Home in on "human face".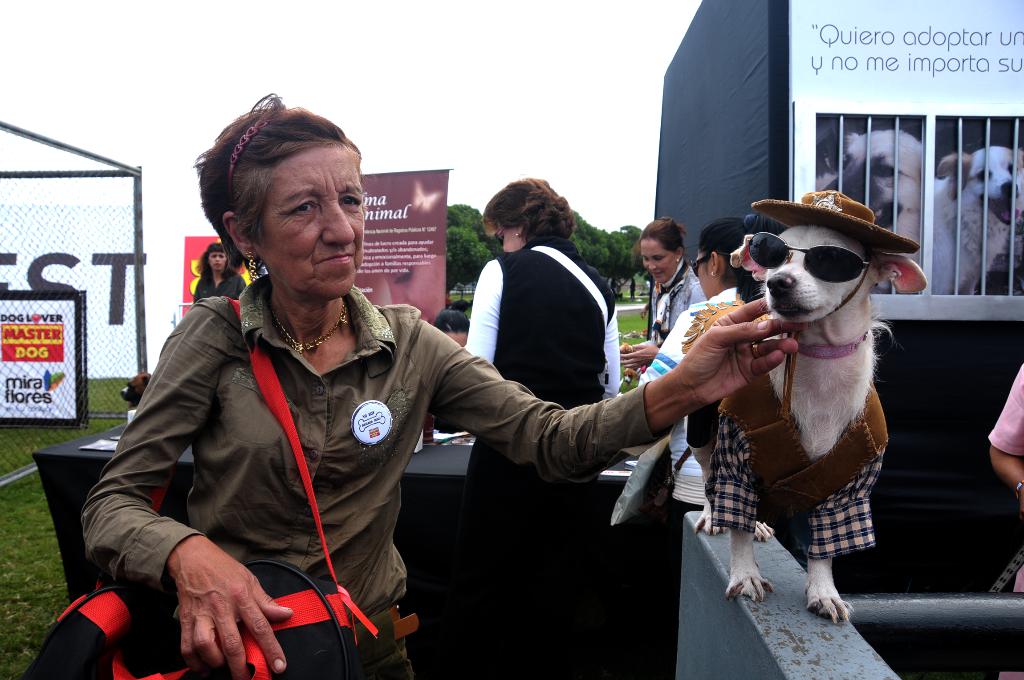
Homed in at [left=256, top=140, right=365, bottom=299].
